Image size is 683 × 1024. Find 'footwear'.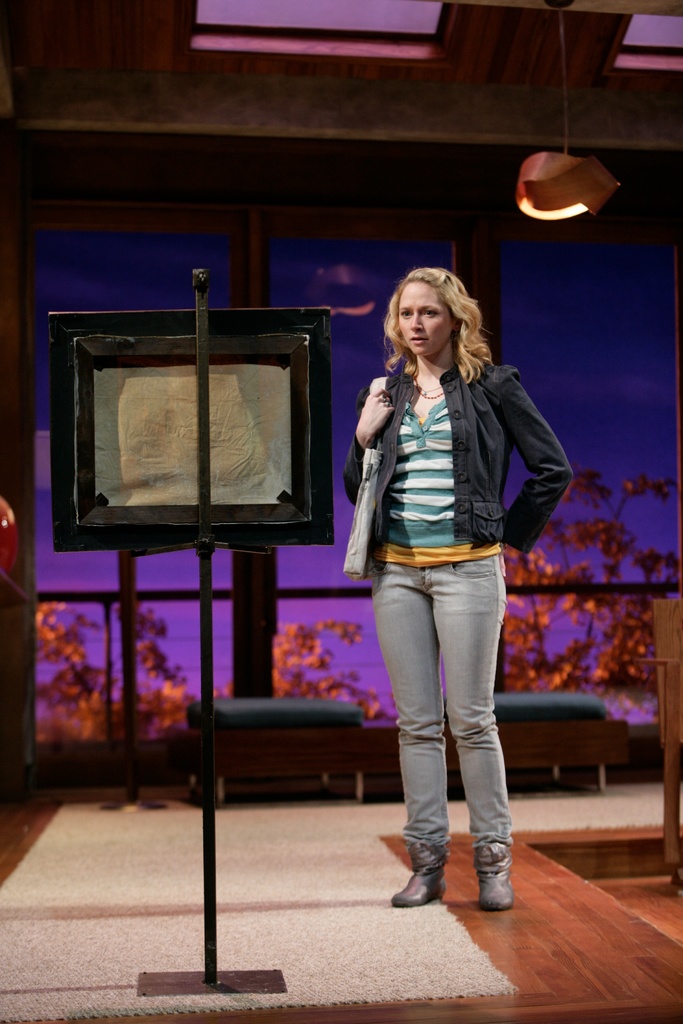
bbox=(473, 844, 521, 916).
